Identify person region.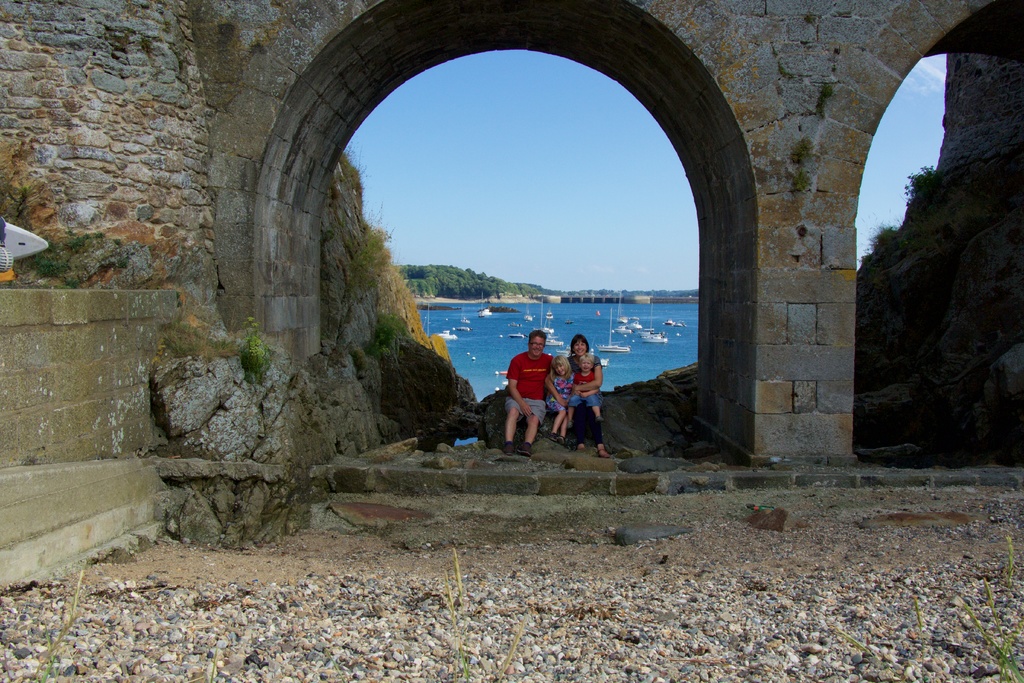
Region: select_region(509, 313, 566, 446).
